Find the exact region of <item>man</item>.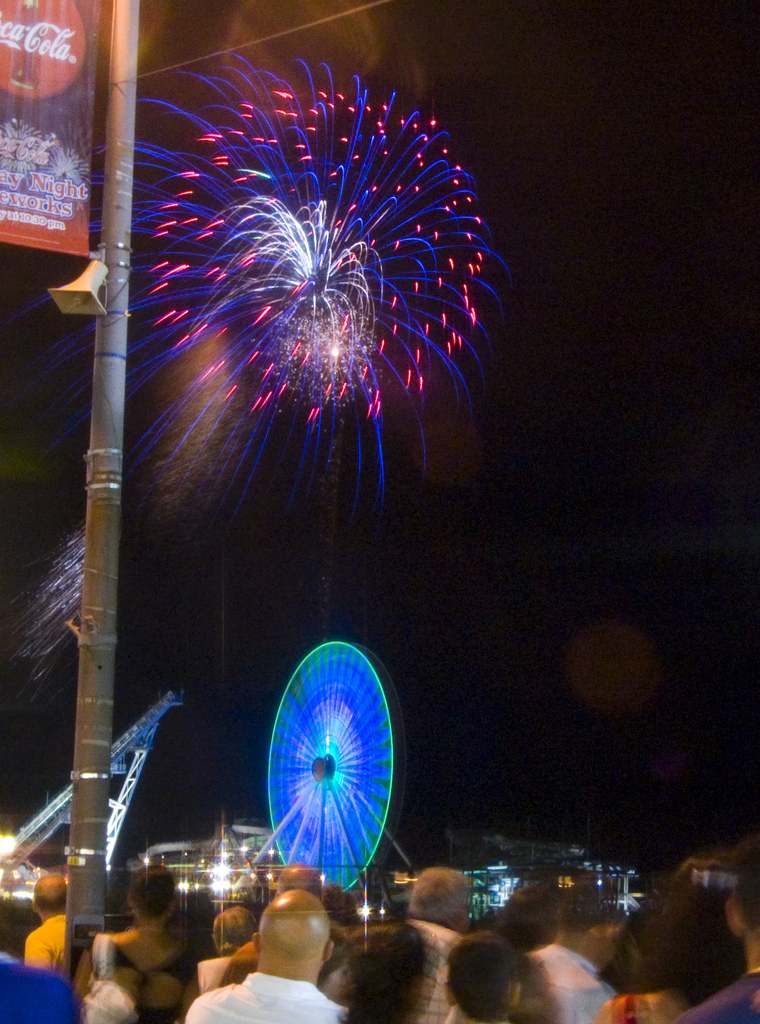
Exact region: bbox(177, 905, 255, 1022).
